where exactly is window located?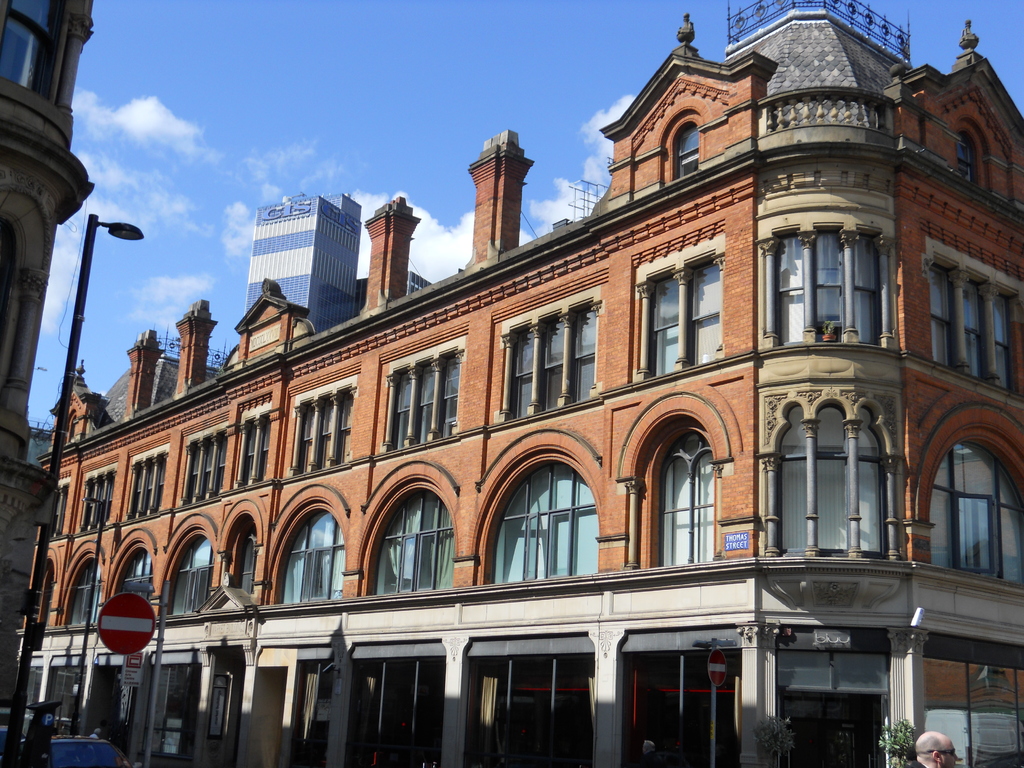
Its bounding box is <box>769,233,884,347</box>.
